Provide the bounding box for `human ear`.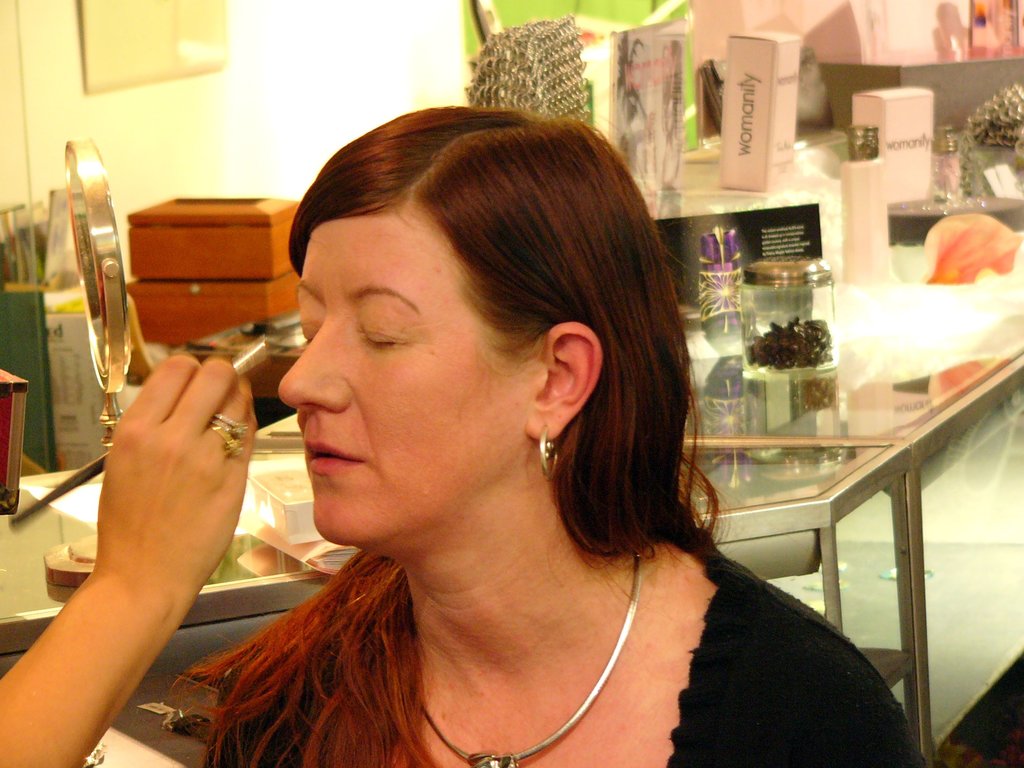
<box>524,320,603,442</box>.
